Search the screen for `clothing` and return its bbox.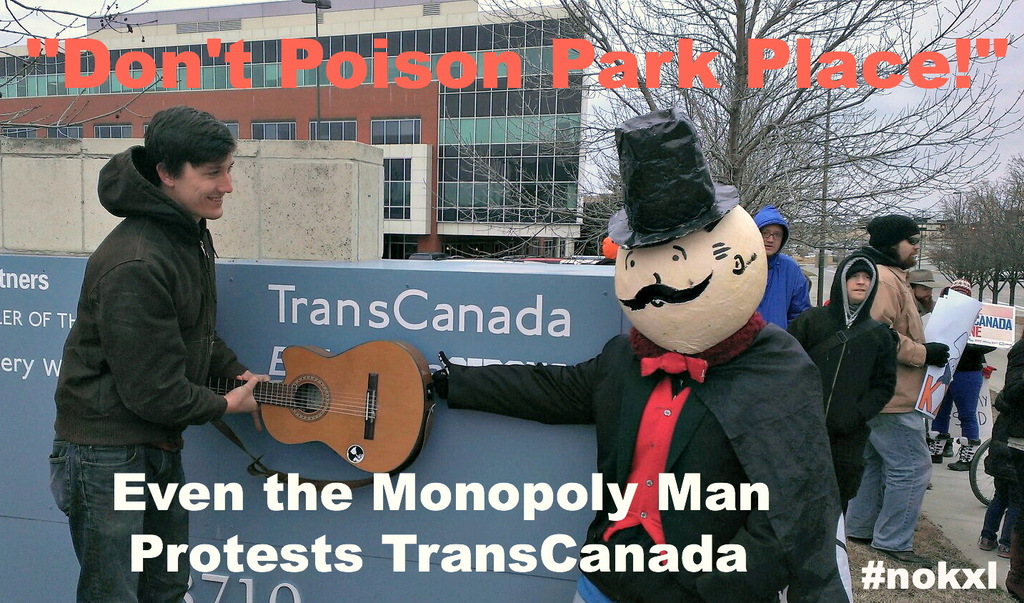
Found: [left=978, top=441, right=1023, bottom=553].
